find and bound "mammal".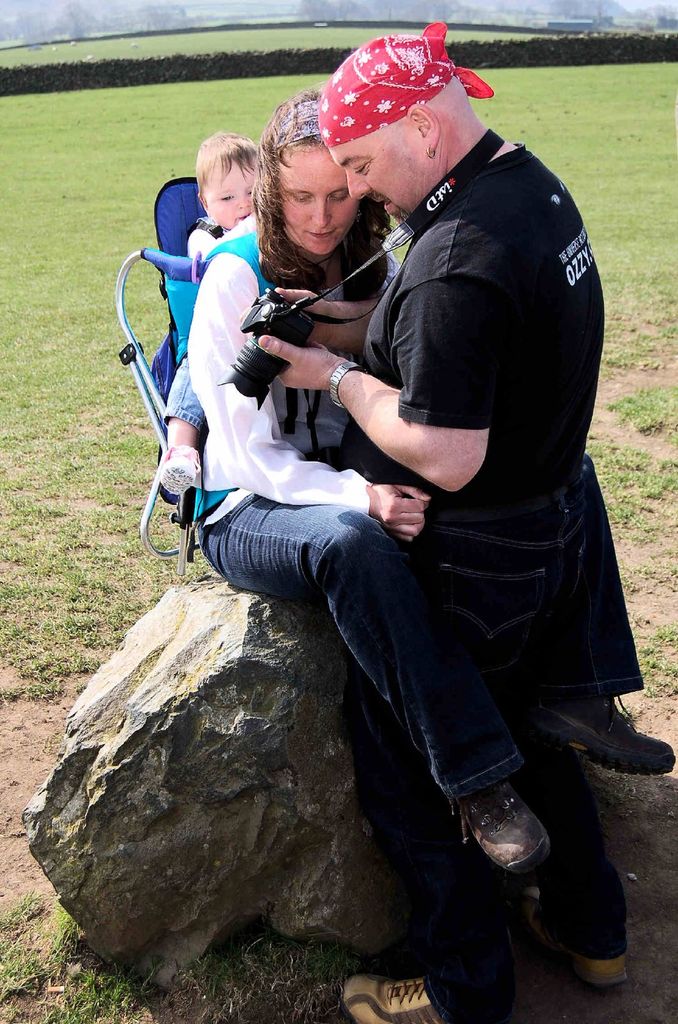
Bound: [x1=167, y1=124, x2=270, y2=498].
